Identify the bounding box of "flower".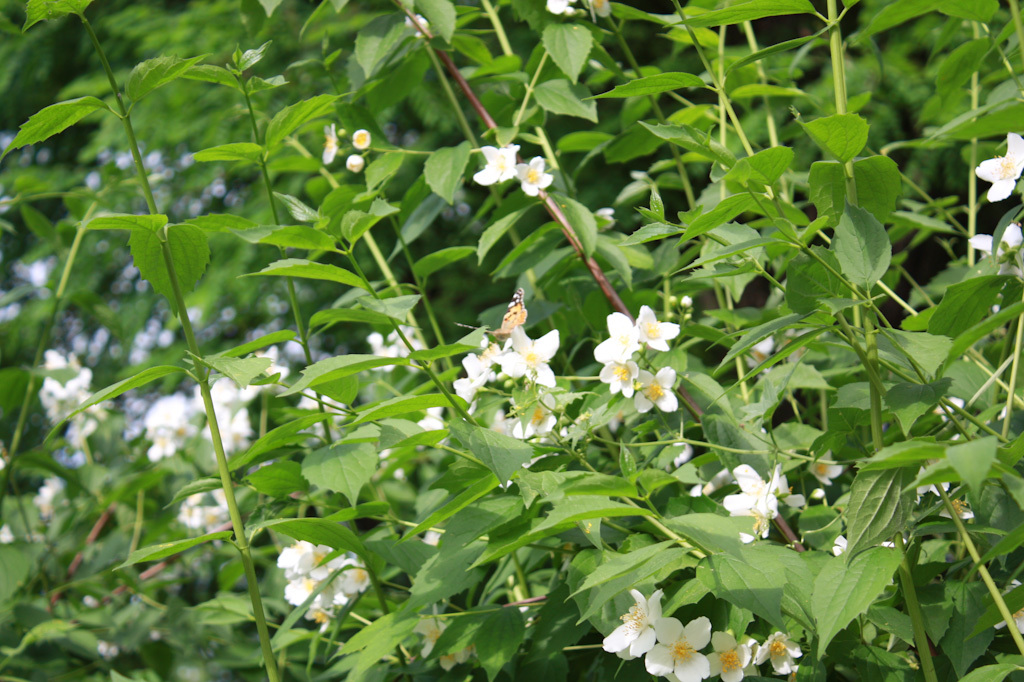
739:330:771:372.
